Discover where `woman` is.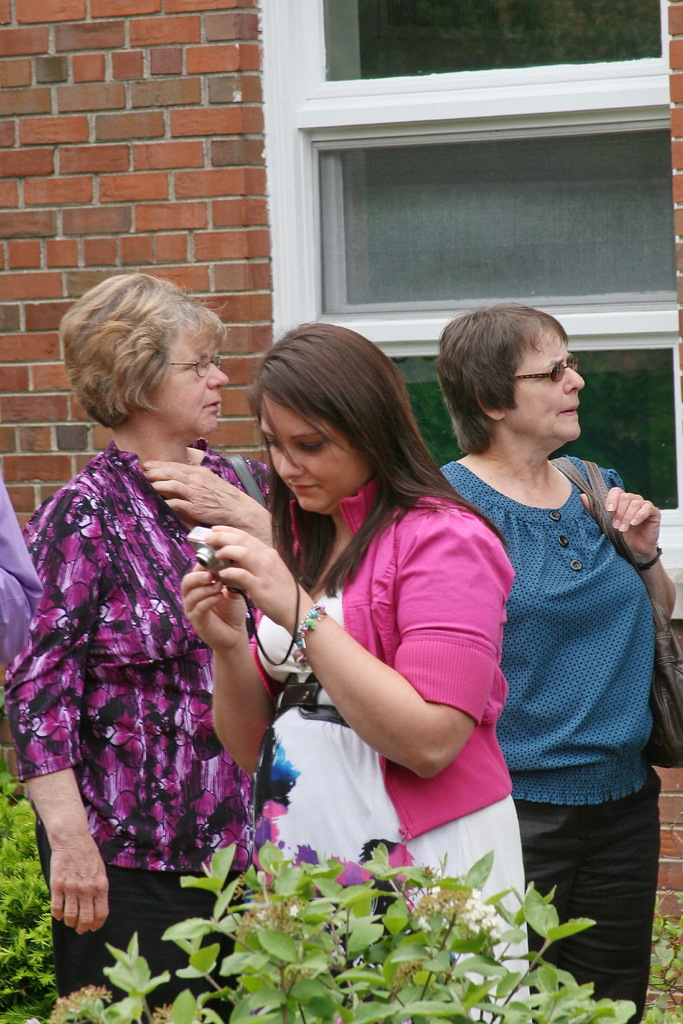
Discovered at box=[176, 317, 540, 1023].
